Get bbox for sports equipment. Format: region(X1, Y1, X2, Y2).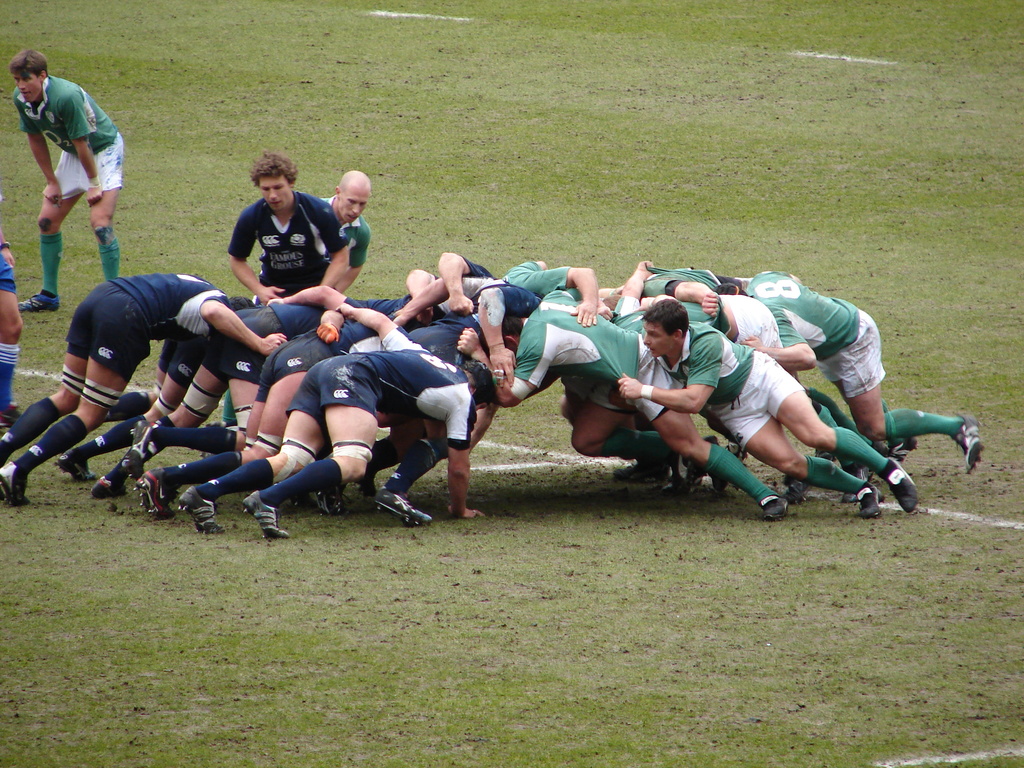
region(132, 467, 174, 513).
